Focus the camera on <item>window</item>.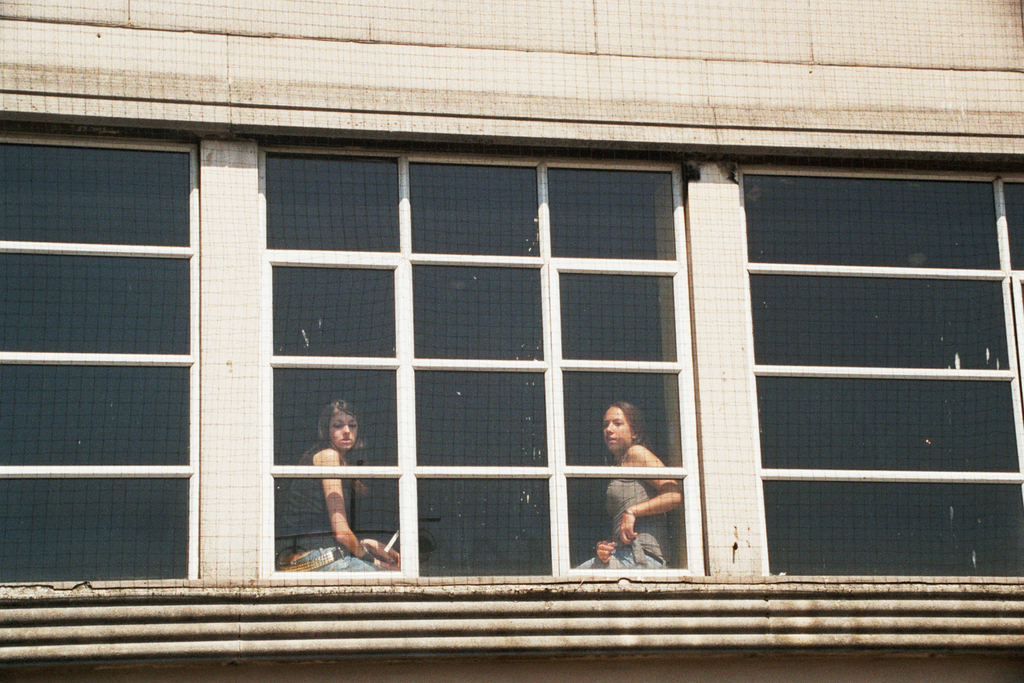
Focus region: pyautogui.locateOnScreen(43, 91, 1023, 639).
